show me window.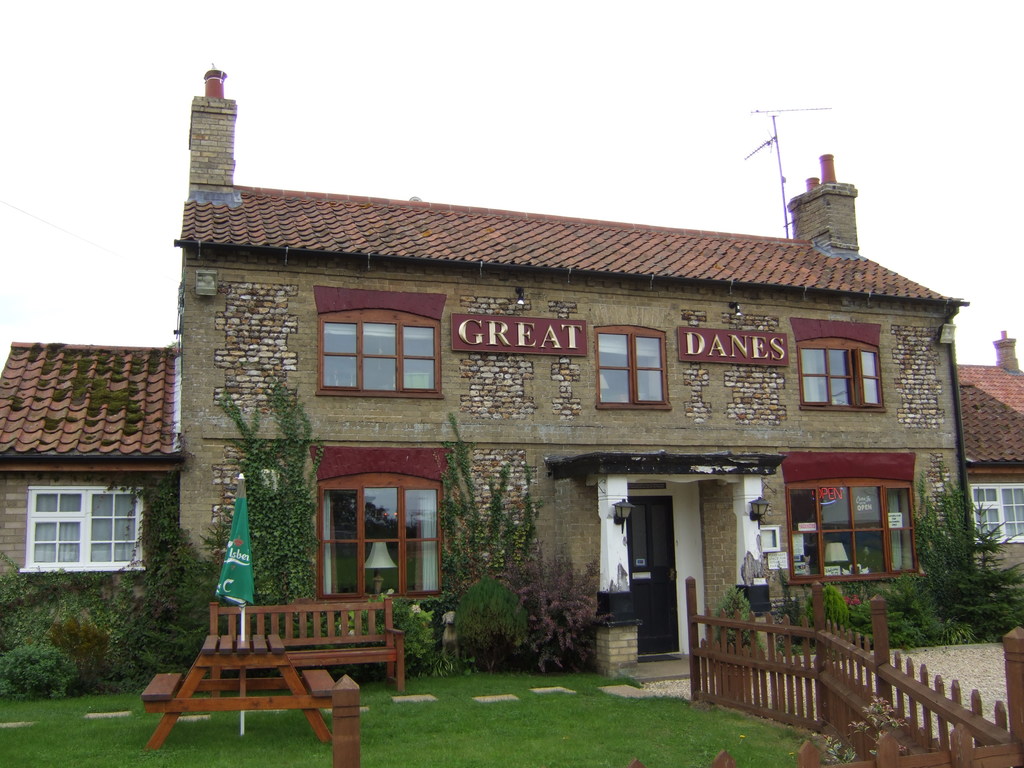
window is here: x1=16, y1=485, x2=176, y2=588.
